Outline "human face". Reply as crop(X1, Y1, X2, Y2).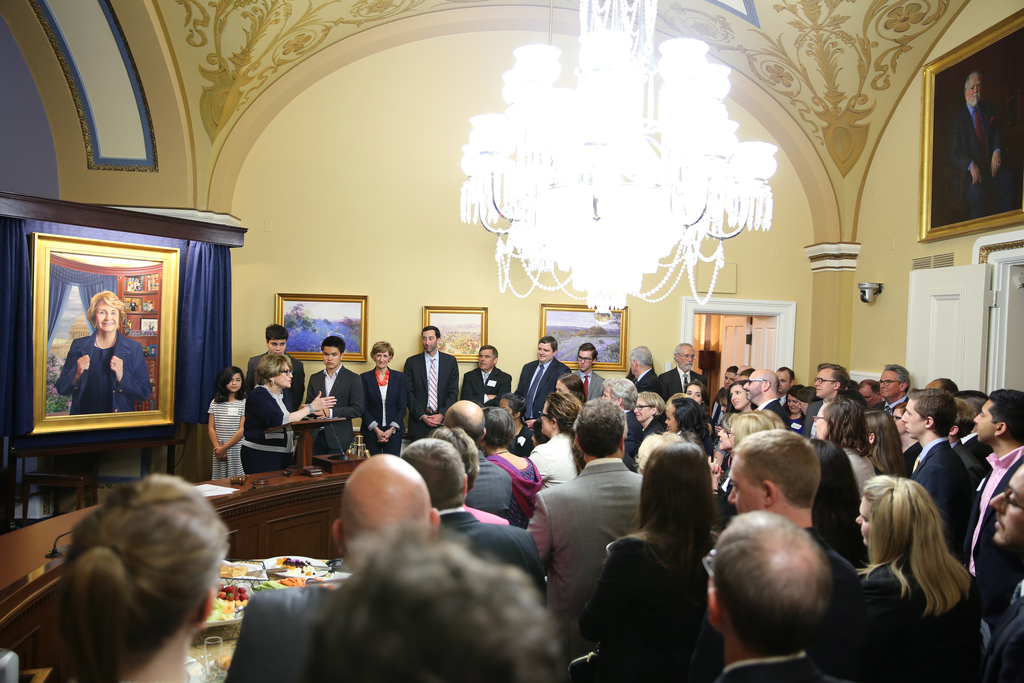
crop(728, 457, 764, 514).
